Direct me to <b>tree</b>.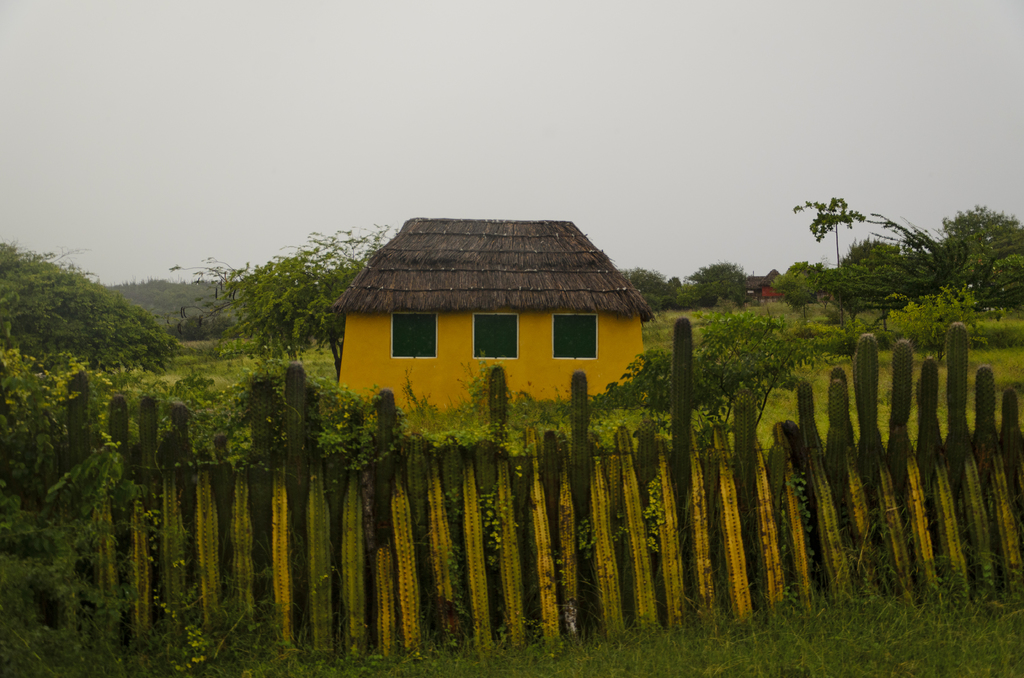
Direction: region(216, 214, 388, 366).
